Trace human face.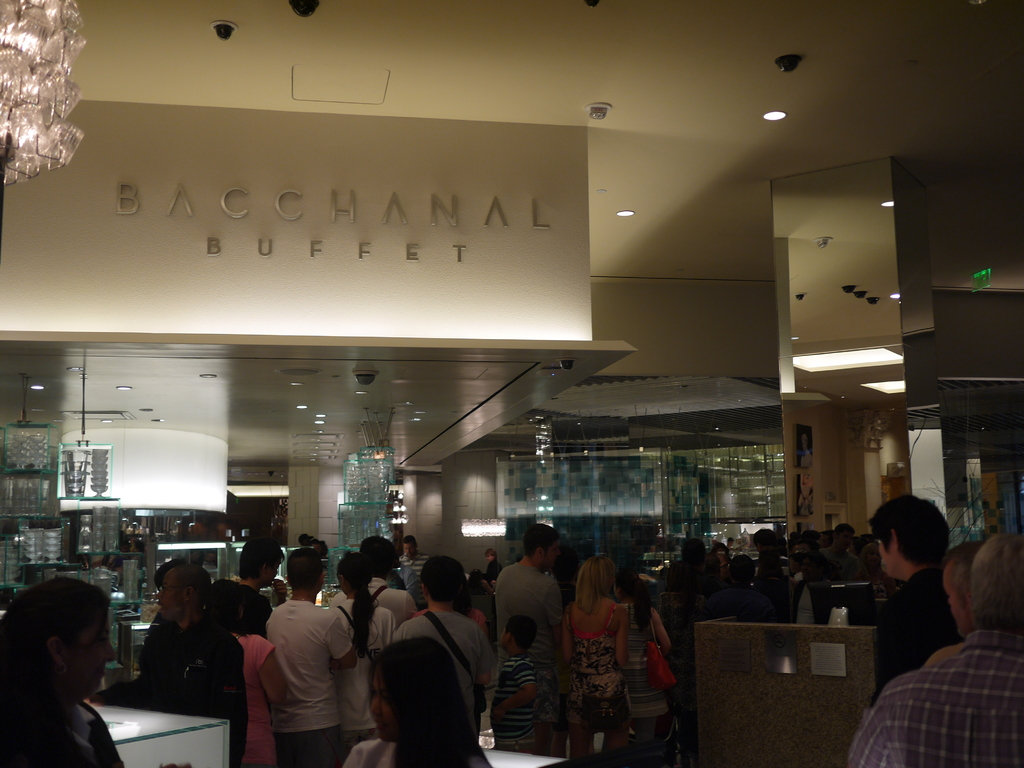
Traced to (942,561,970,636).
